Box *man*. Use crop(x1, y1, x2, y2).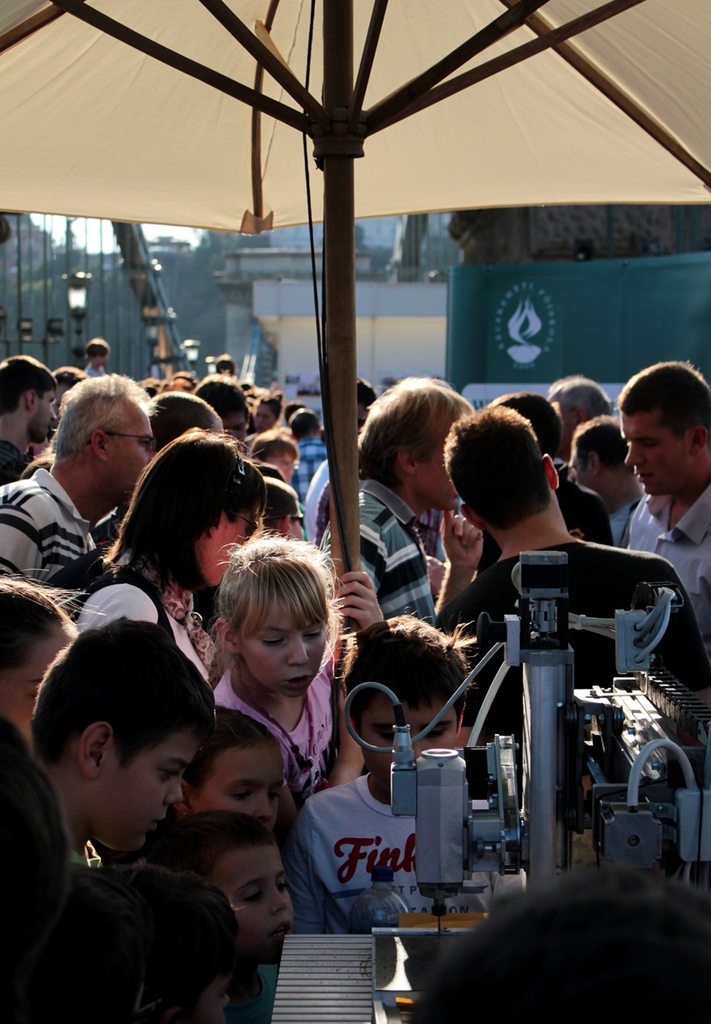
crop(3, 385, 160, 604).
